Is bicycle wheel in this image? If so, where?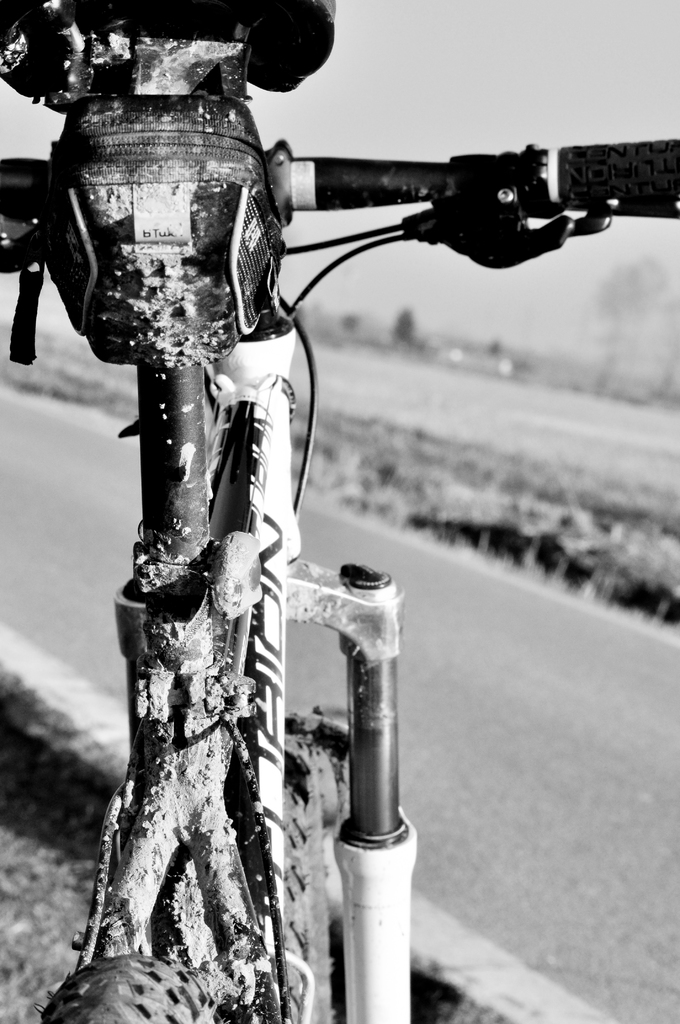
Yes, at (left=35, top=953, right=241, bottom=1023).
